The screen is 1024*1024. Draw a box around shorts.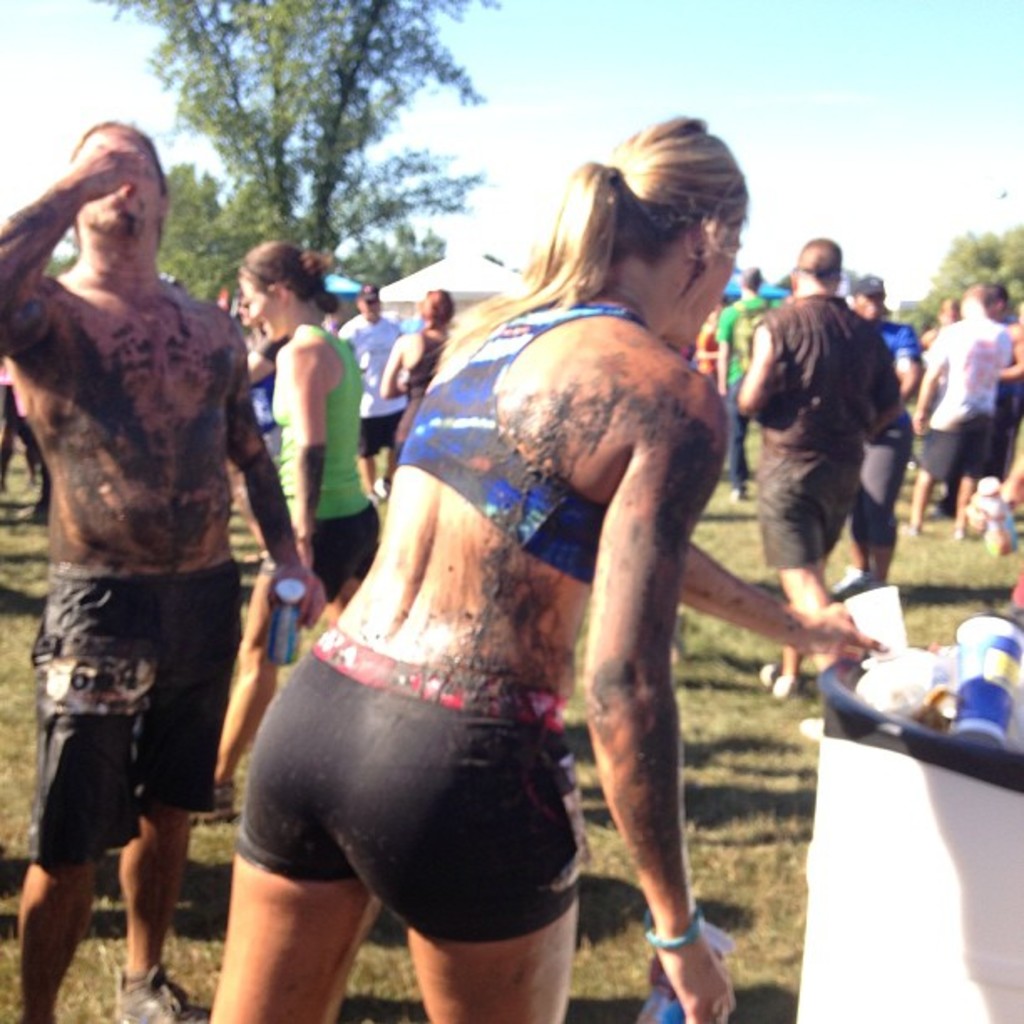
select_region(253, 689, 626, 932).
